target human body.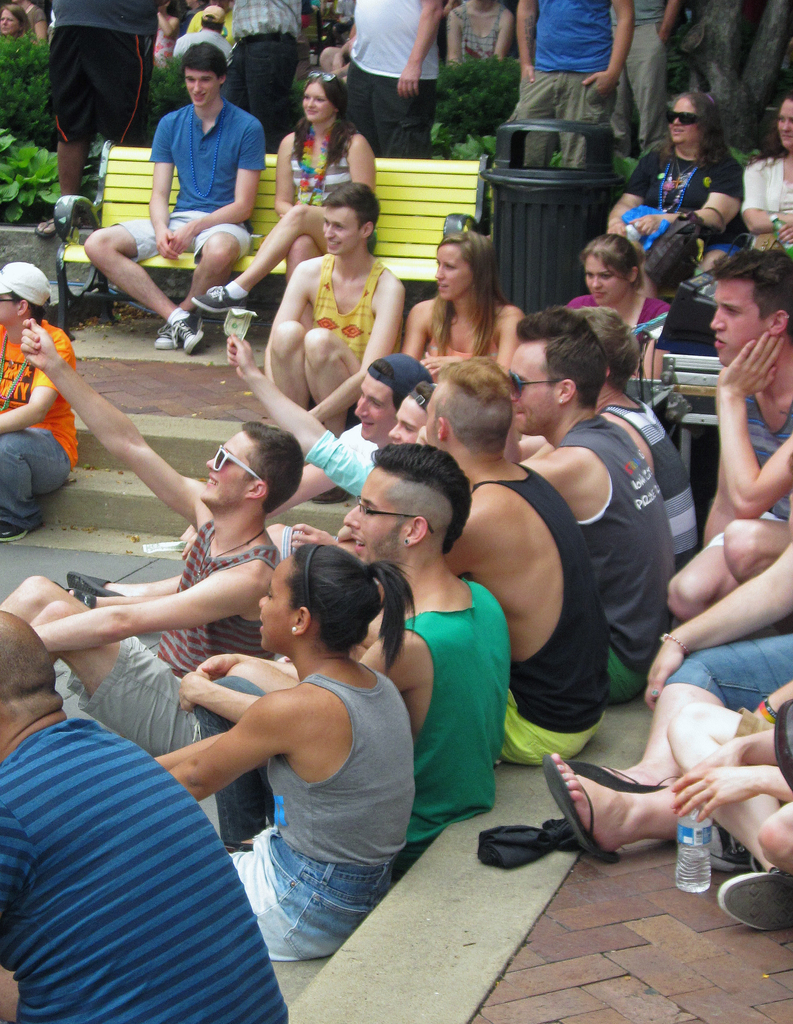
Target region: x1=0, y1=715, x2=285, y2=1023.
